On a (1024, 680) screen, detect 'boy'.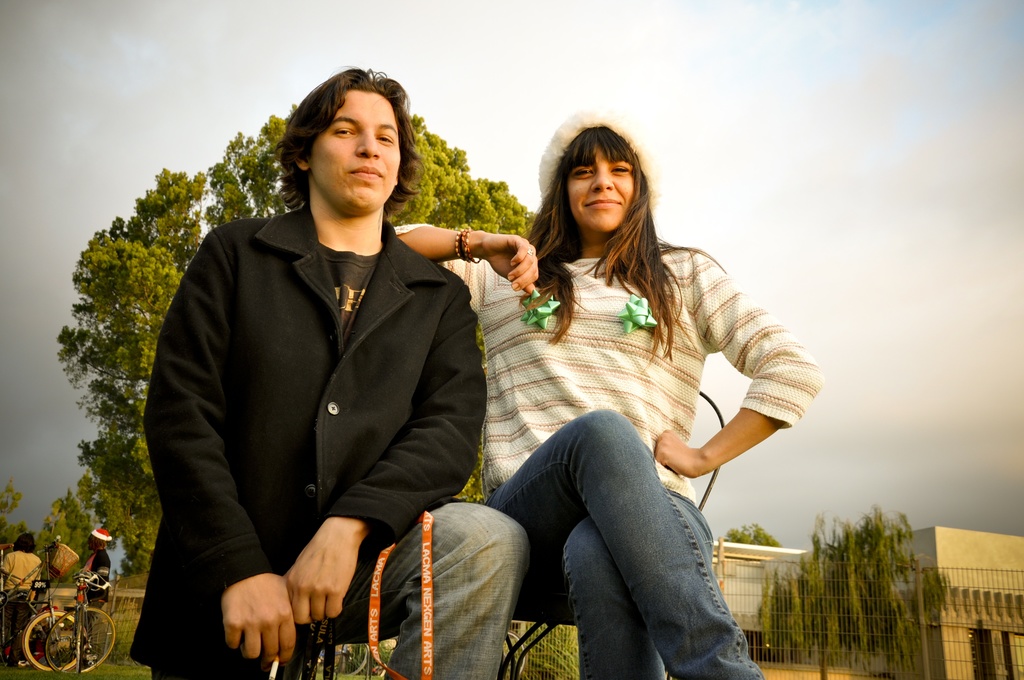
l=130, t=66, r=530, b=679.
